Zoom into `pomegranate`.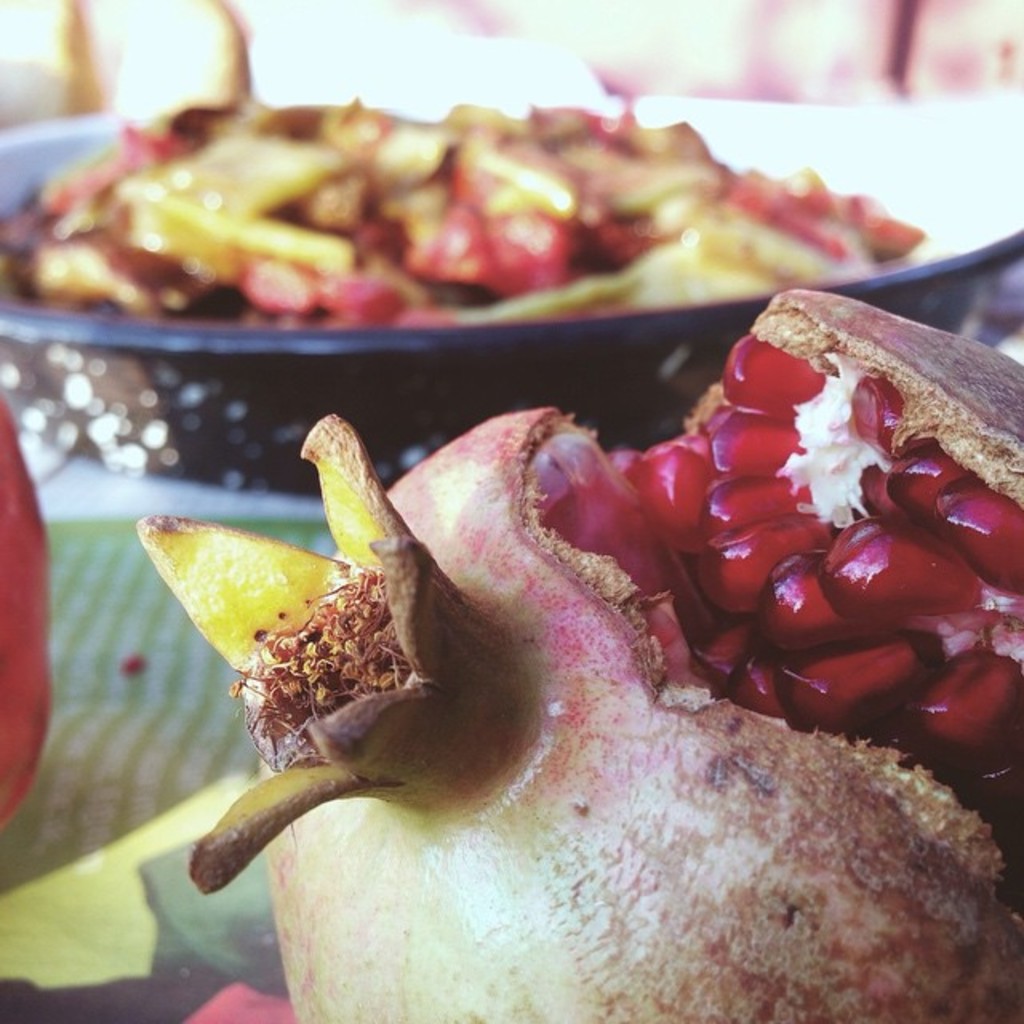
Zoom target: (left=178, top=274, right=1013, bottom=1021).
